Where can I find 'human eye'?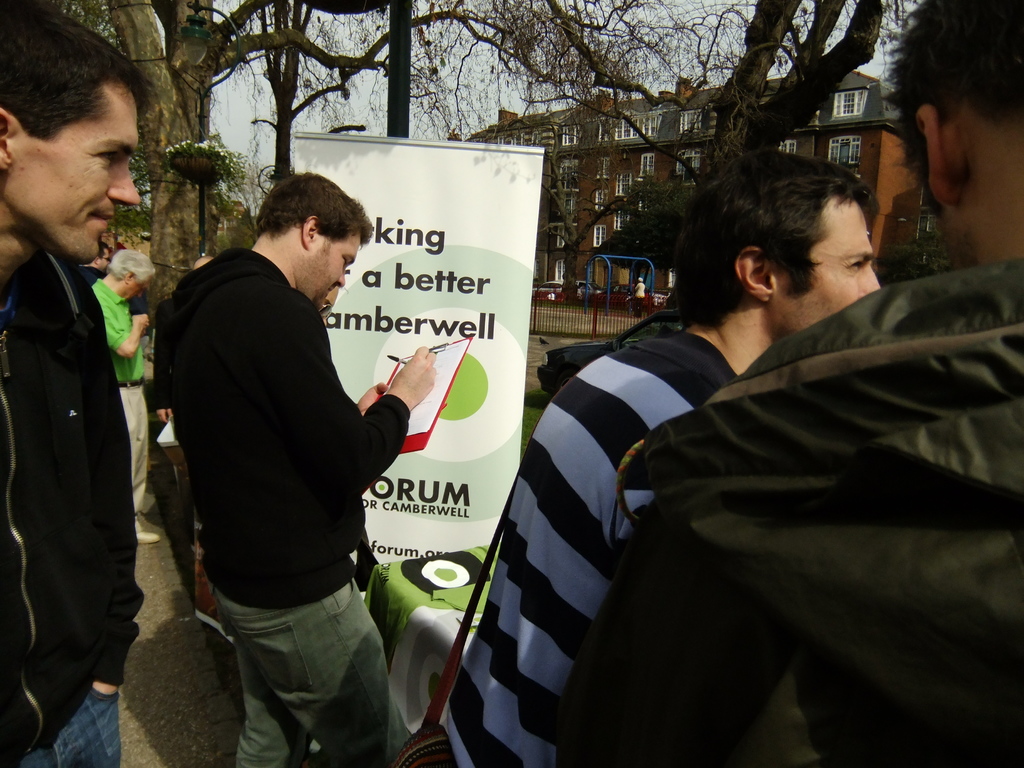
You can find it at {"left": 844, "top": 258, "right": 868, "bottom": 273}.
